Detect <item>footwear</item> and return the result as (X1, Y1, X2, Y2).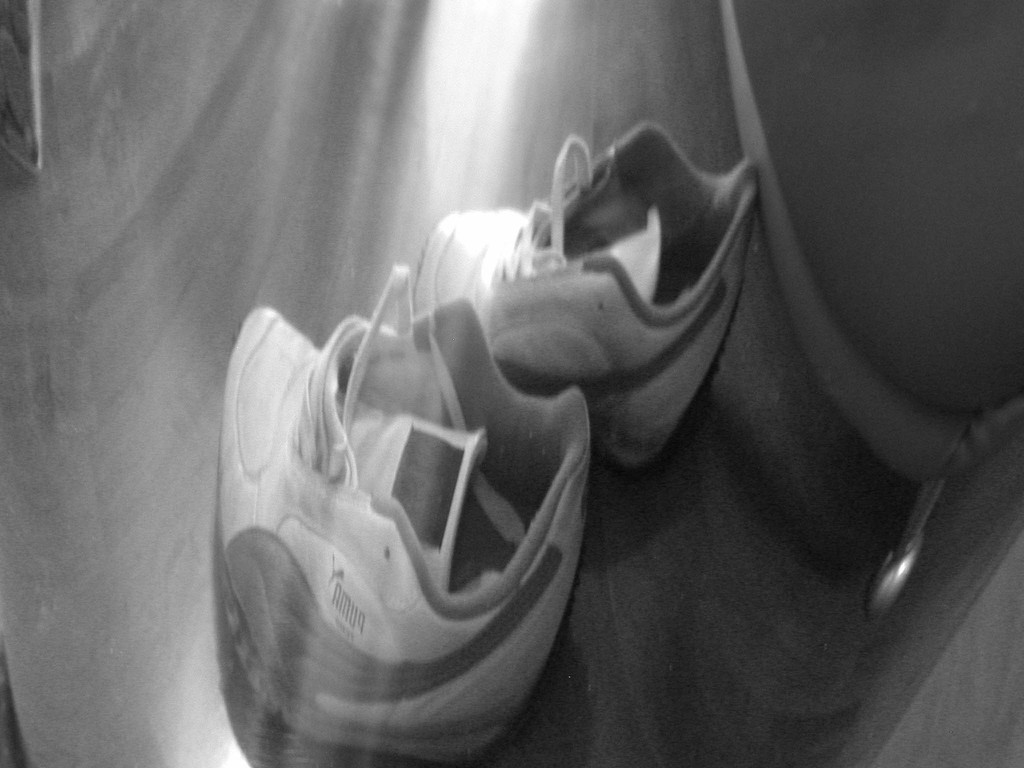
(415, 122, 764, 472).
